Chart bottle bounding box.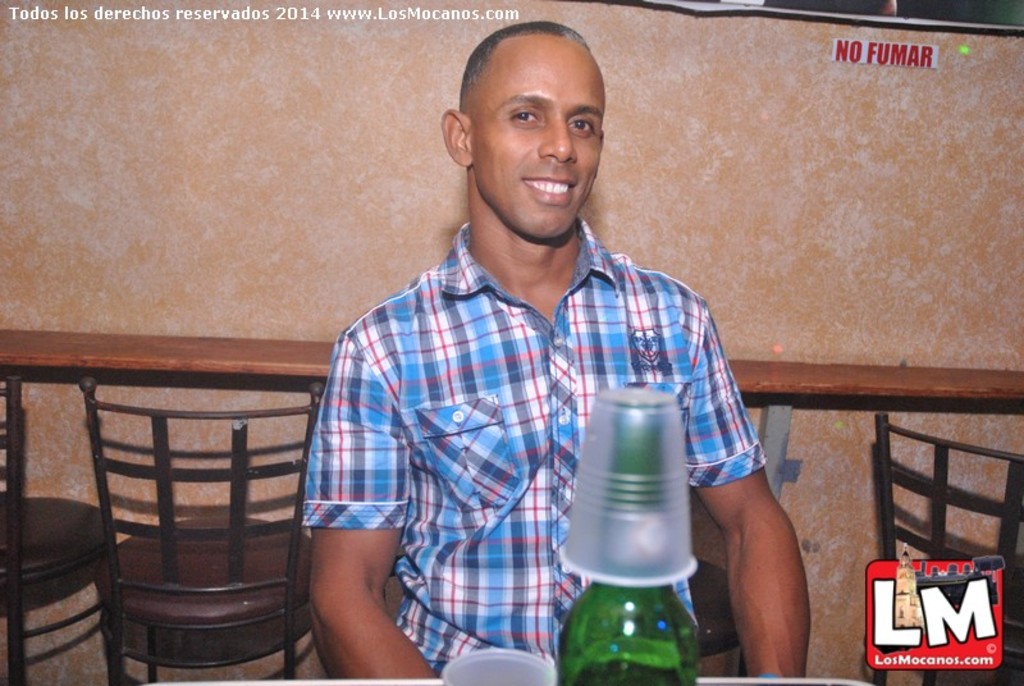
Charted: x1=557 y1=369 x2=707 y2=645.
